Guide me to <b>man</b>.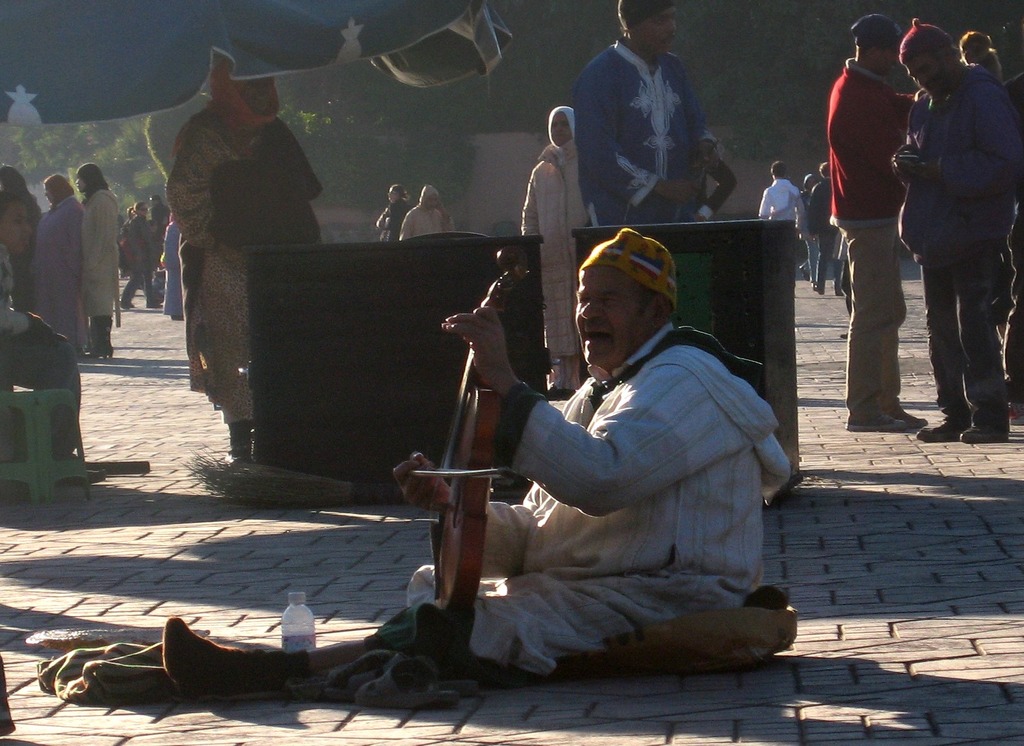
Guidance: 829:10:936:438.
